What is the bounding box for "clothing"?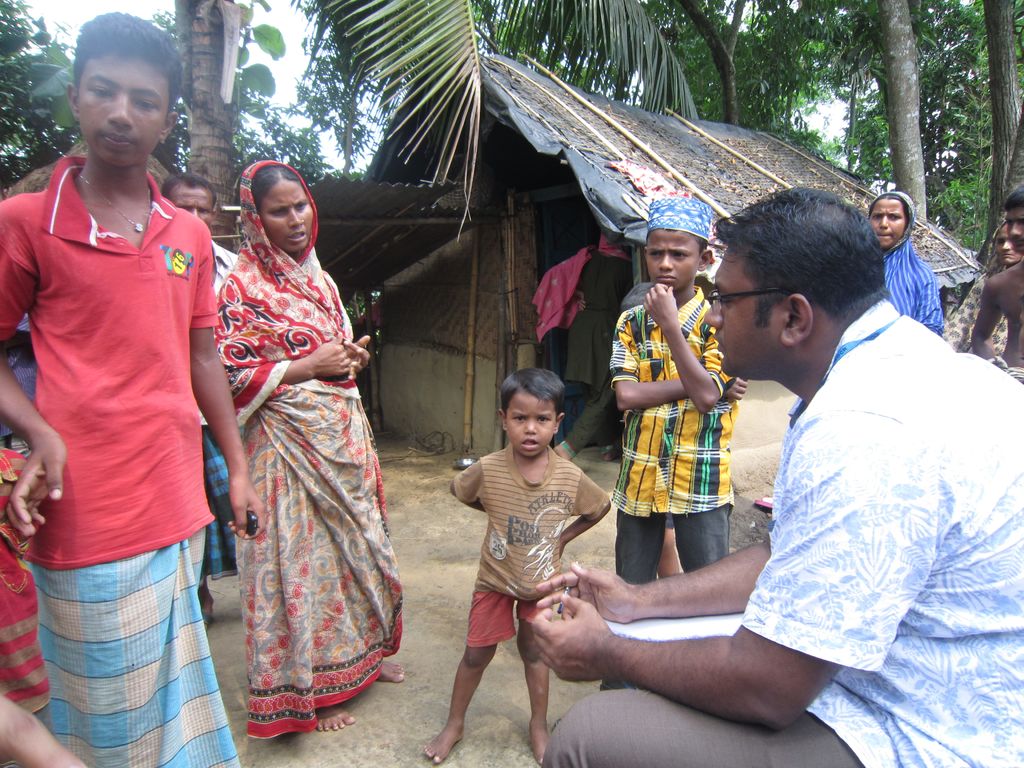
crop(216, 152, 411, 737).
